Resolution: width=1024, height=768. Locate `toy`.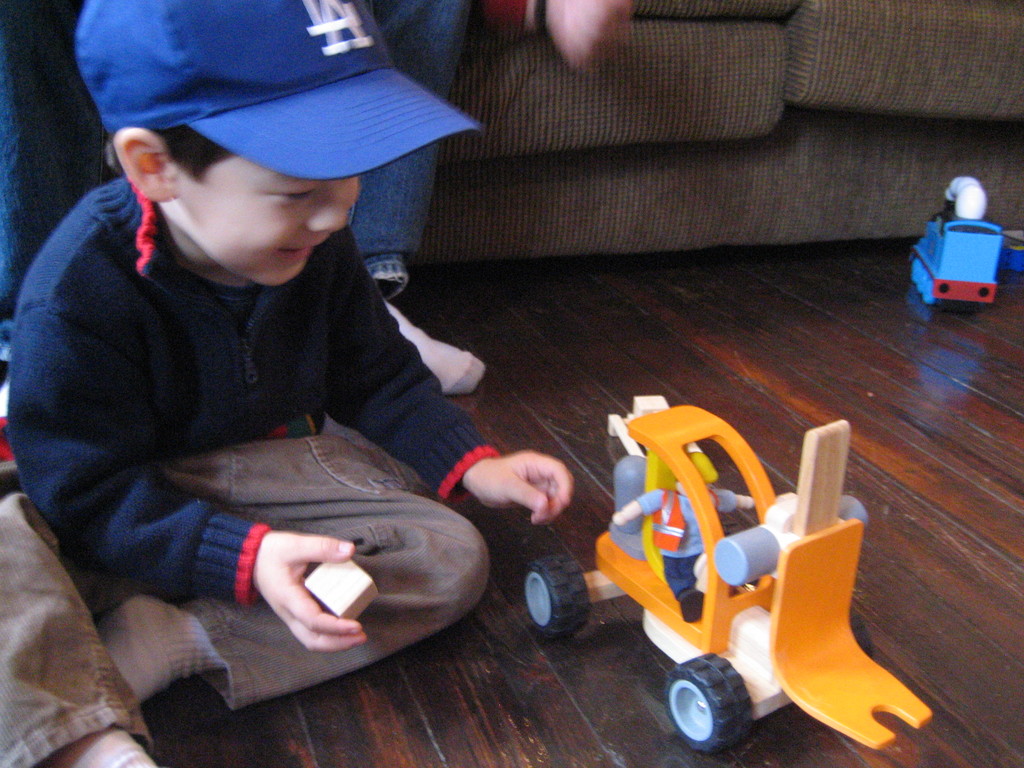
x1=512, y1=384, x2=941, y2=760.
